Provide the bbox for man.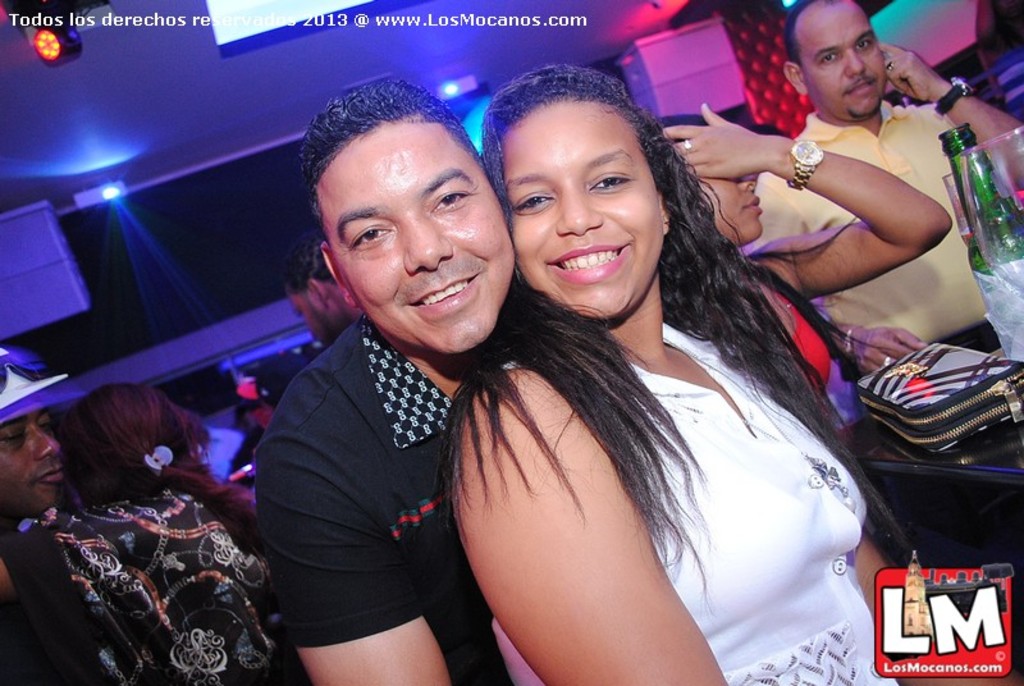
(737,0,1023,381).
